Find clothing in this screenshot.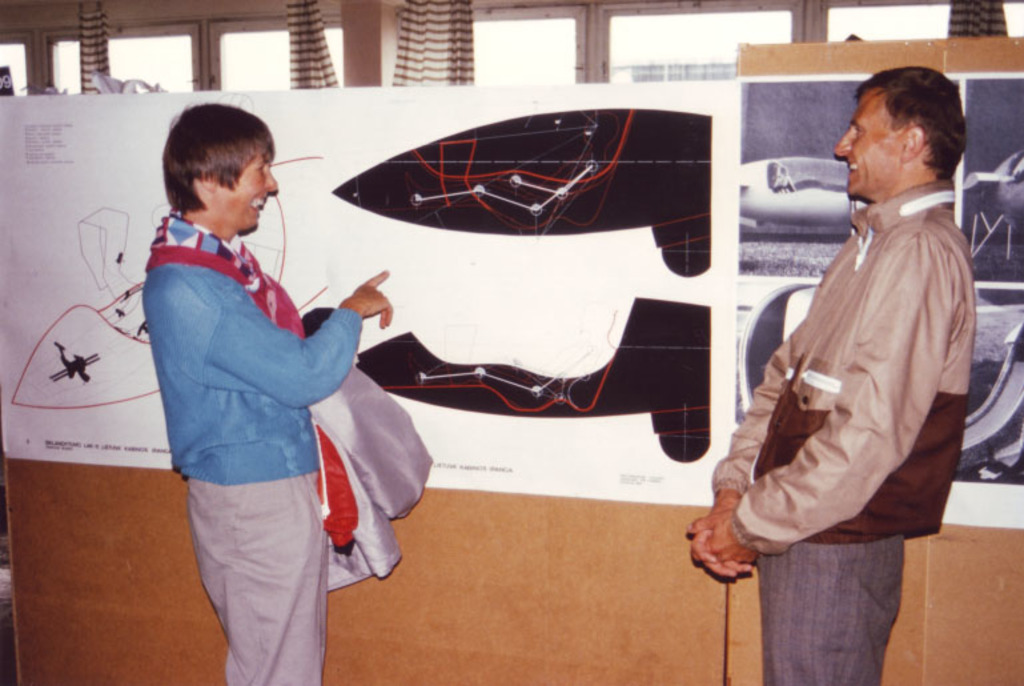
The bounding box for clothing is detection(125, 157, 373, 658).
